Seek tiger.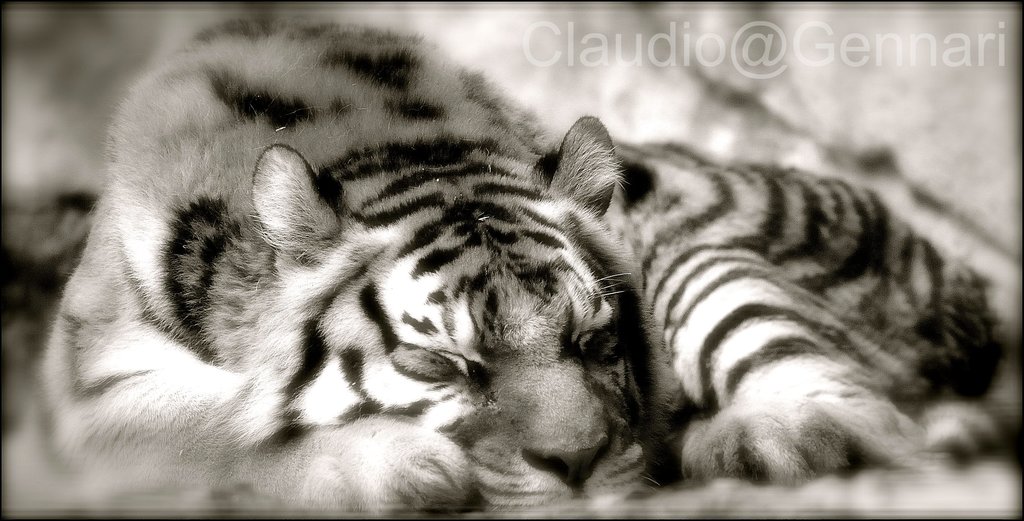
[x1=4, y1=16, x2=1023, y2=520].
